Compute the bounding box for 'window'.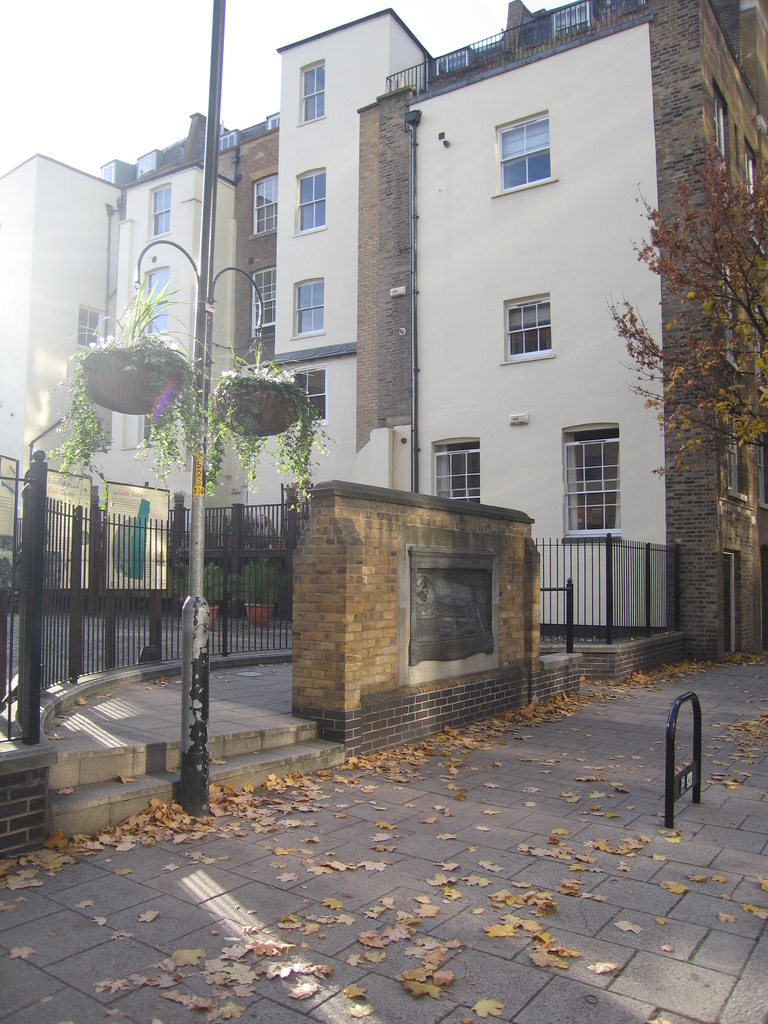
left=248, top=164, right=278, bottom=239.
